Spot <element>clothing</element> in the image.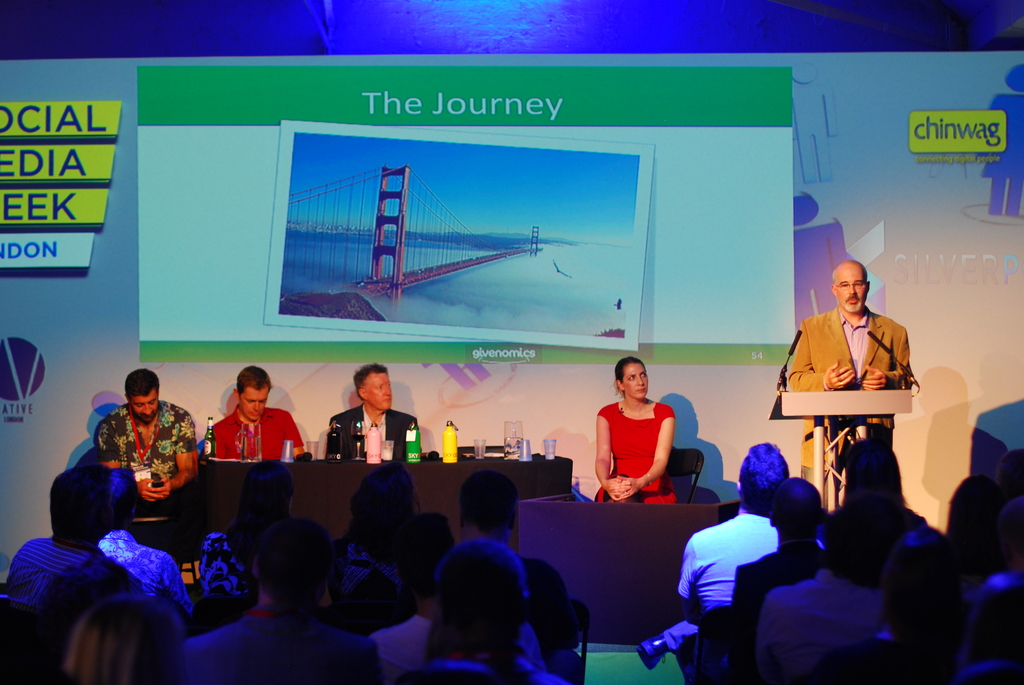
<element>clothing</element> found at [x1=761, y1=574, x2=890, y2=684].
